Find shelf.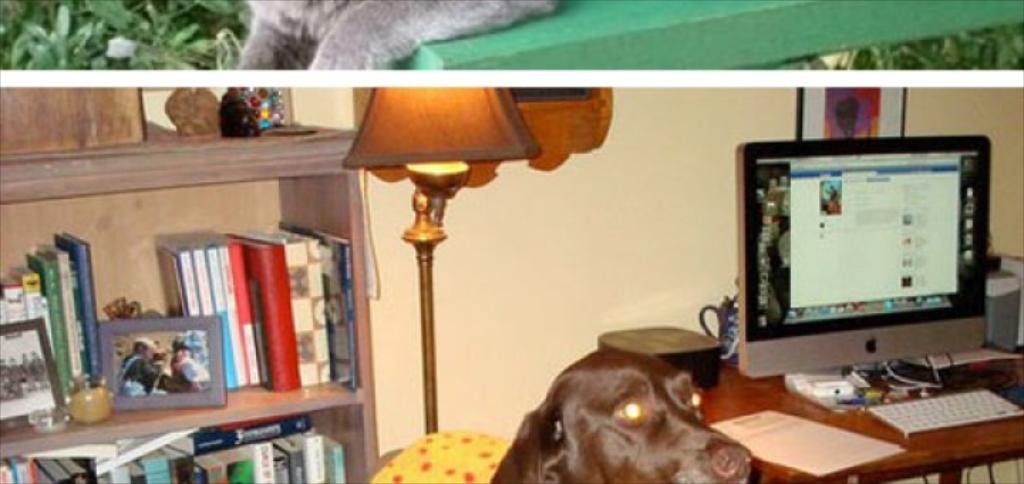
{"left": 44, "top": 101, "right": 388, "bottom": 477}.
